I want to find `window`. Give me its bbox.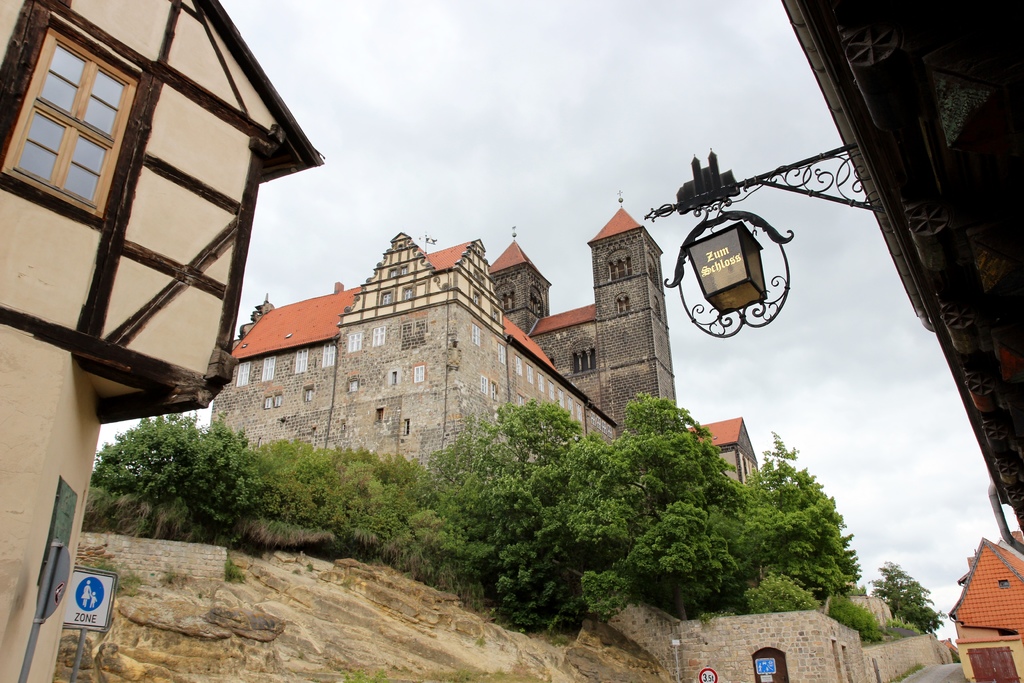
294, 350, 309, 372.
